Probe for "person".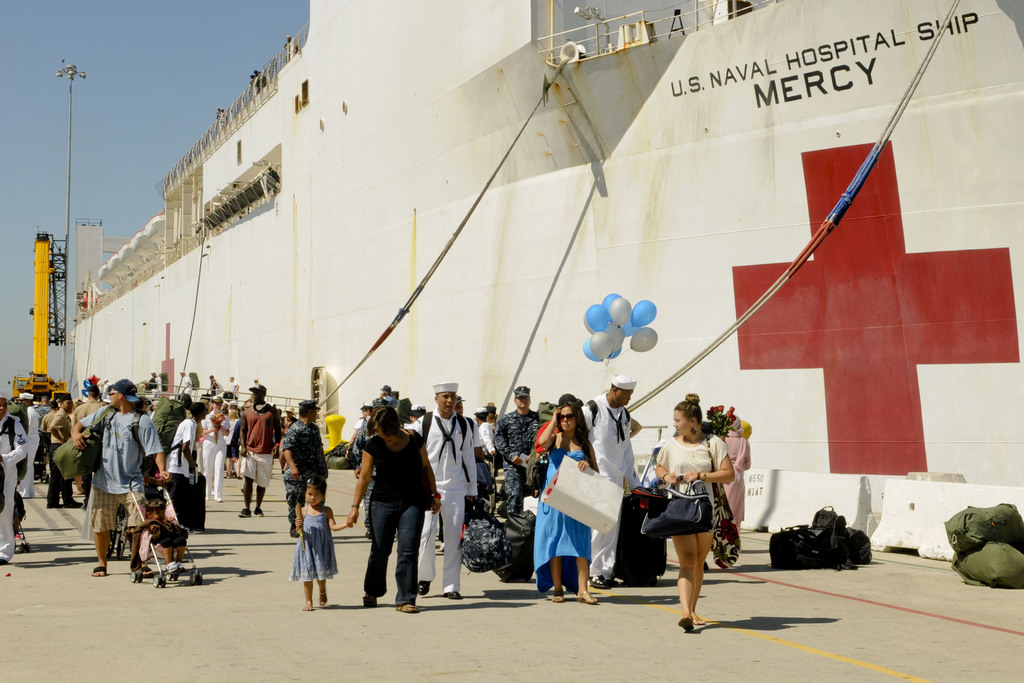
Probe result: 68/380/169/578.
